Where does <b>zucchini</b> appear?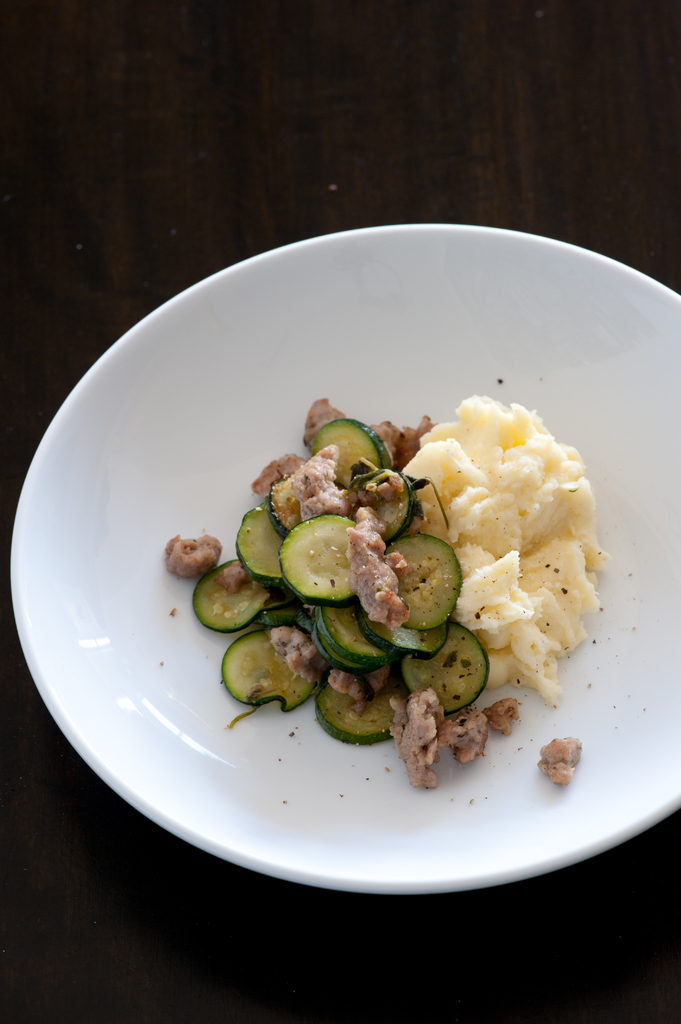
Appears at pyautogui.locateOnScreen(317, 676, 403, 736).
